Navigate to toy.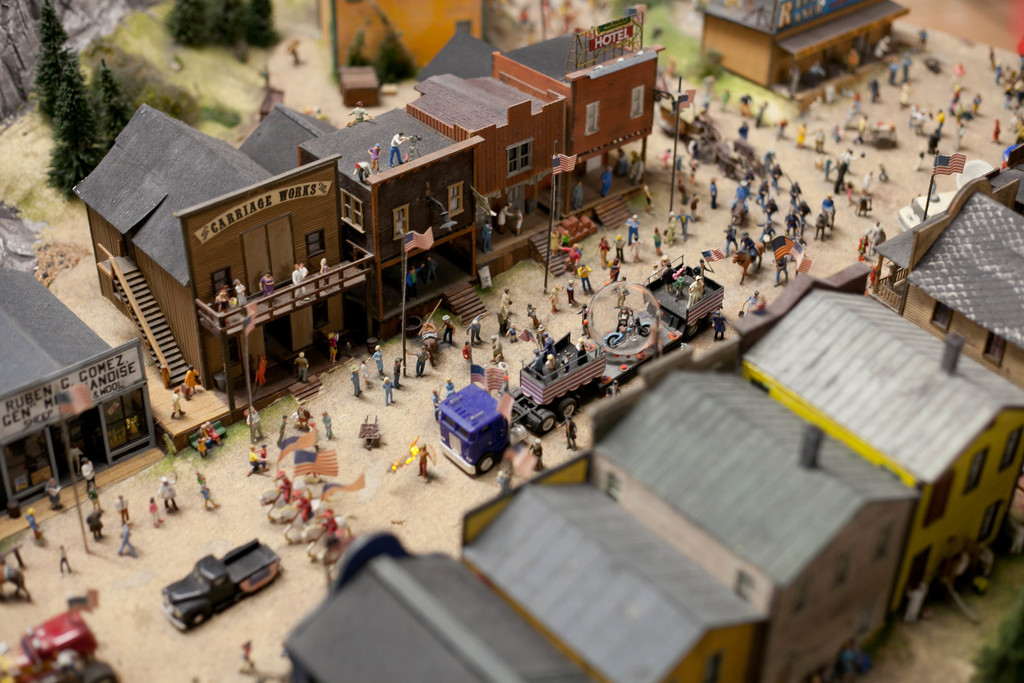
Navigation target: Rect(243, 98, 499, 338).
